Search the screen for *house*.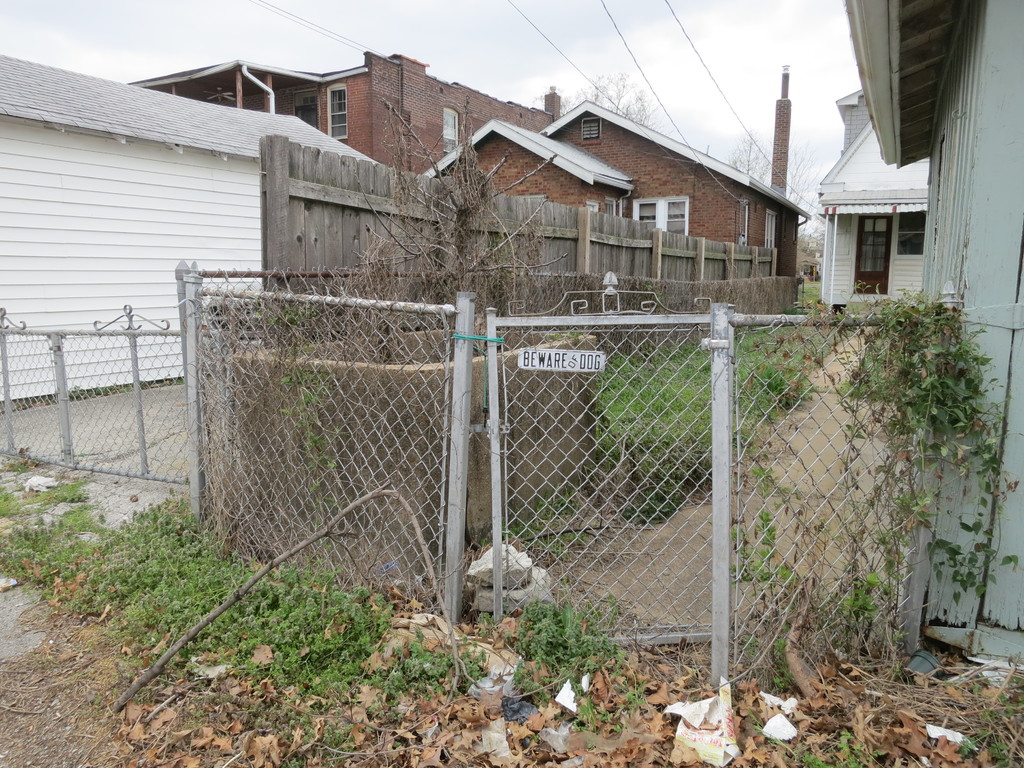
Found at select_region(809, 89, 940, 311).
